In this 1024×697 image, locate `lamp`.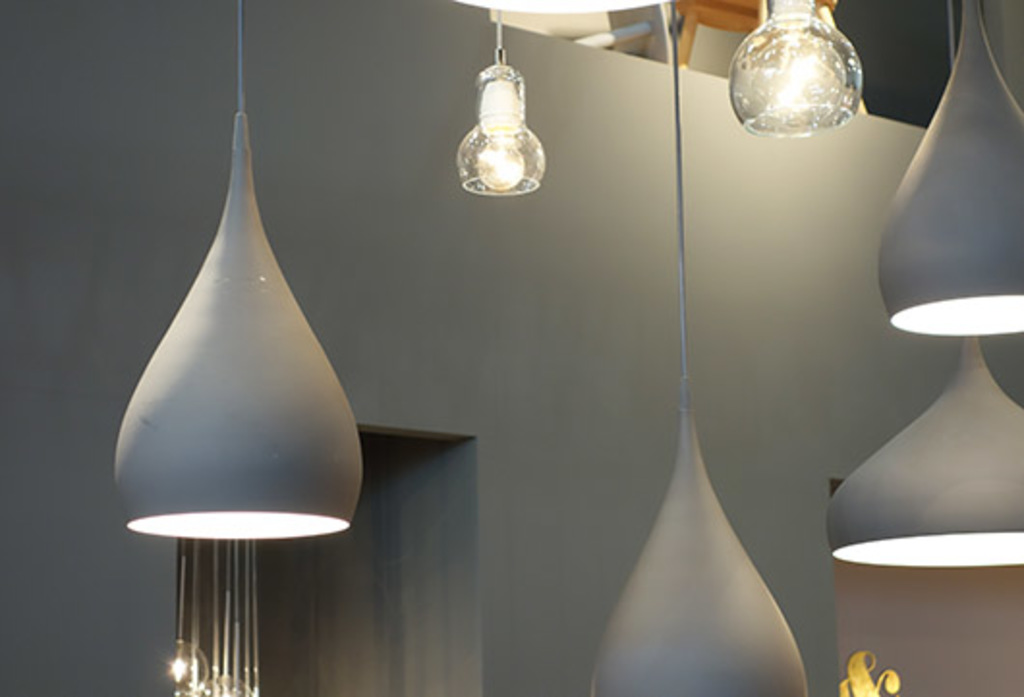
Bounding box: detection(825, 0, 1022, 568).
